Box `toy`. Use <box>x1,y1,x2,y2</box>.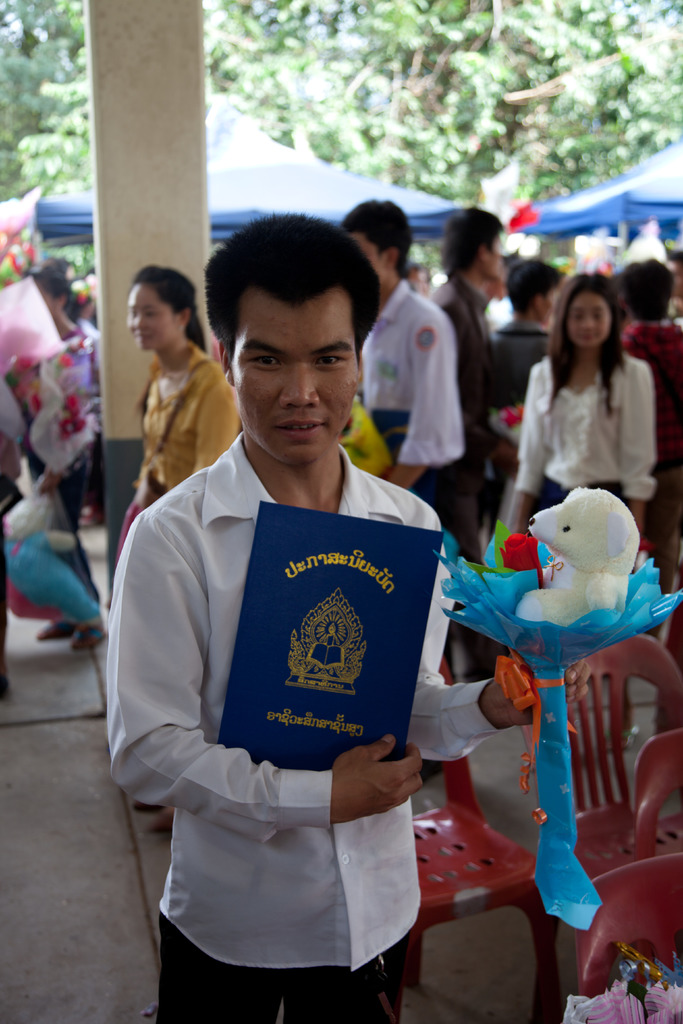
<box>0,526,103,638</box>.
